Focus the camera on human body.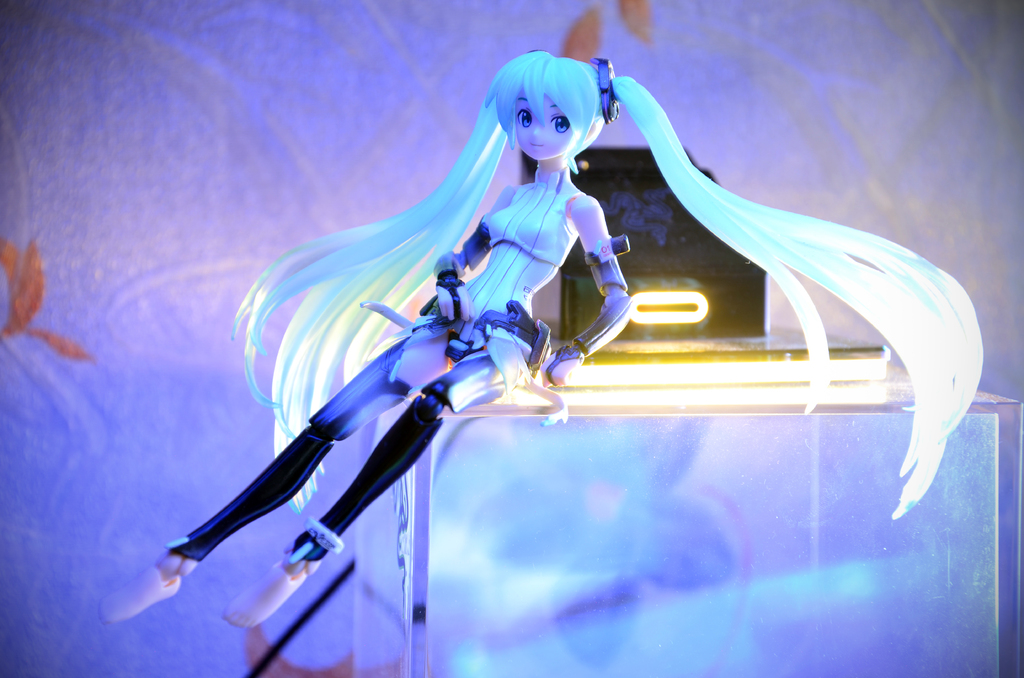
Focus region: left=189, top=44, right=976, bottom=658.
